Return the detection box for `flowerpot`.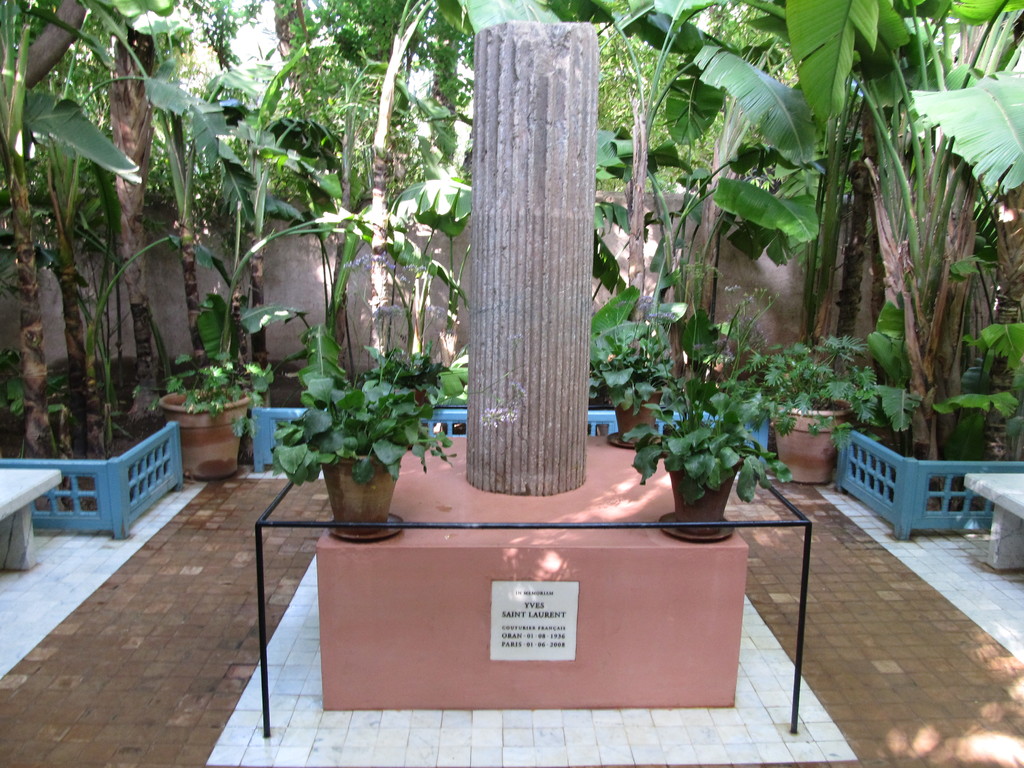
box=[300, 458, 411, 538].
